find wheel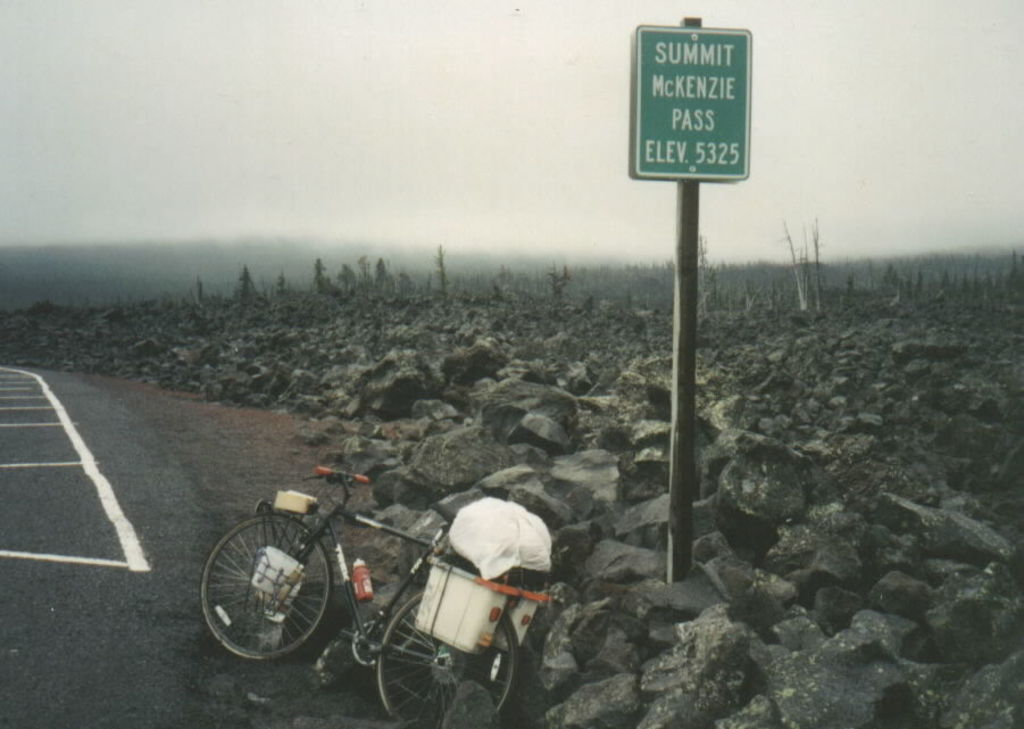
l=202, t=525, r=339, b=671
